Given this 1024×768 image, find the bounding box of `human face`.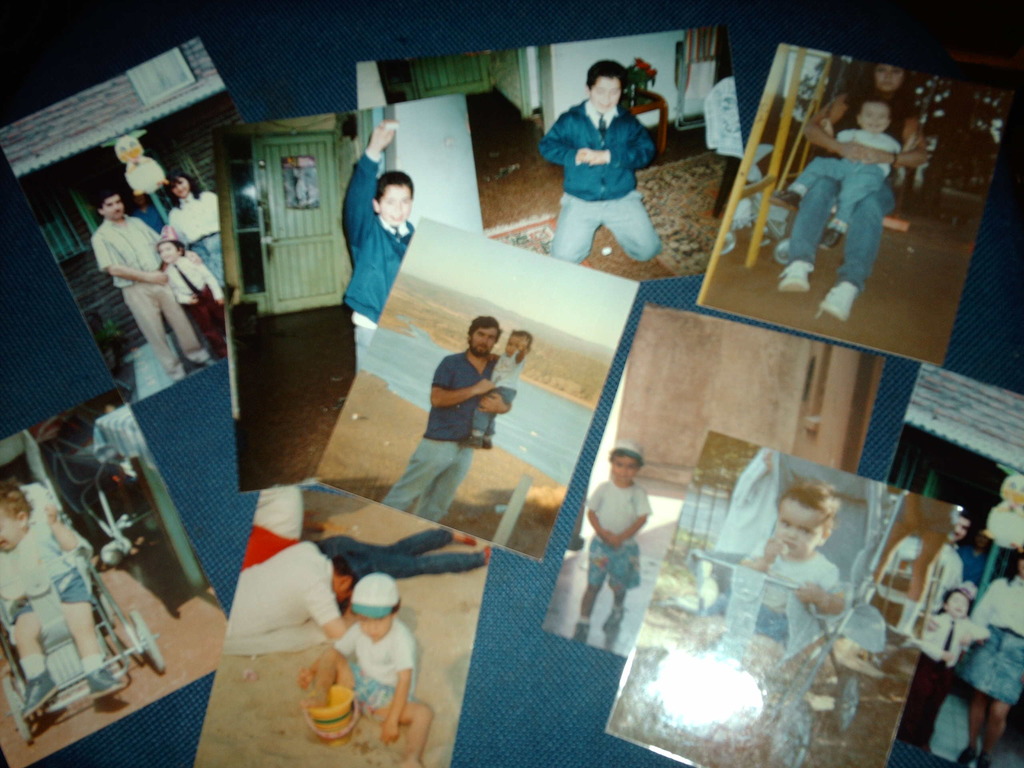
(0, 514, 22, 549).
